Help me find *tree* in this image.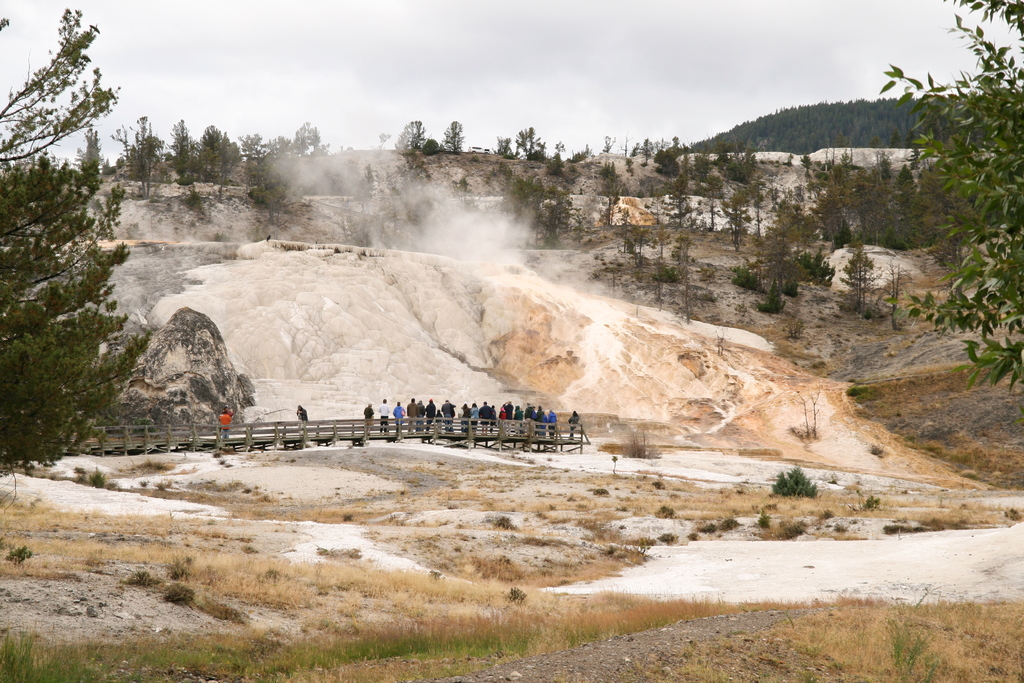
Found it: 204:126:246:183.
